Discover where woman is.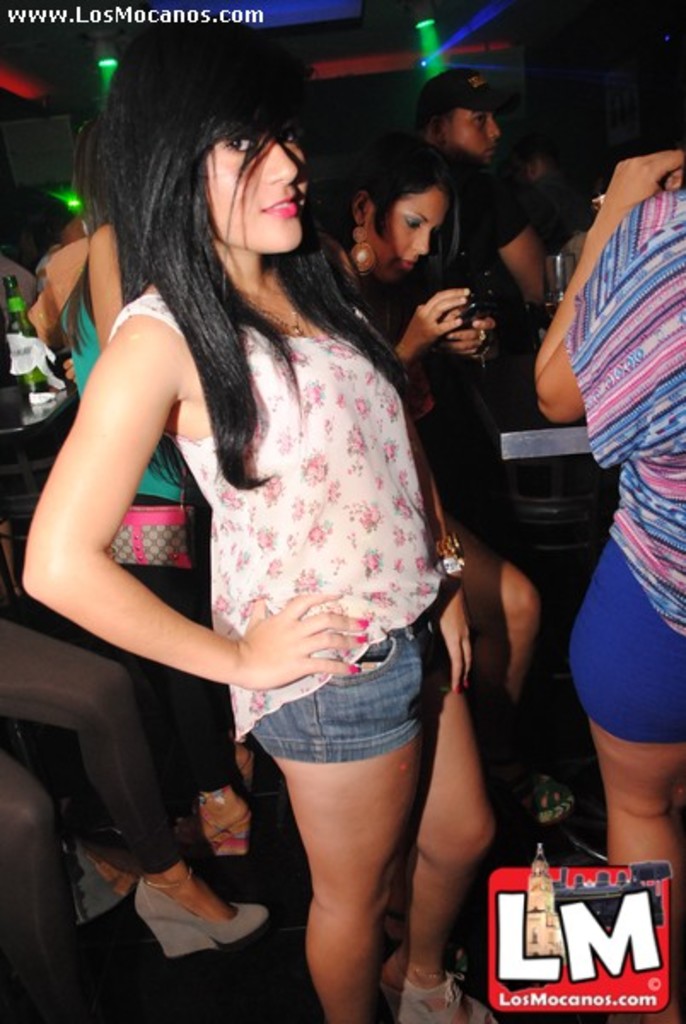
Discovered at <bbox>15, 24, 514, 1022</bbox>.
